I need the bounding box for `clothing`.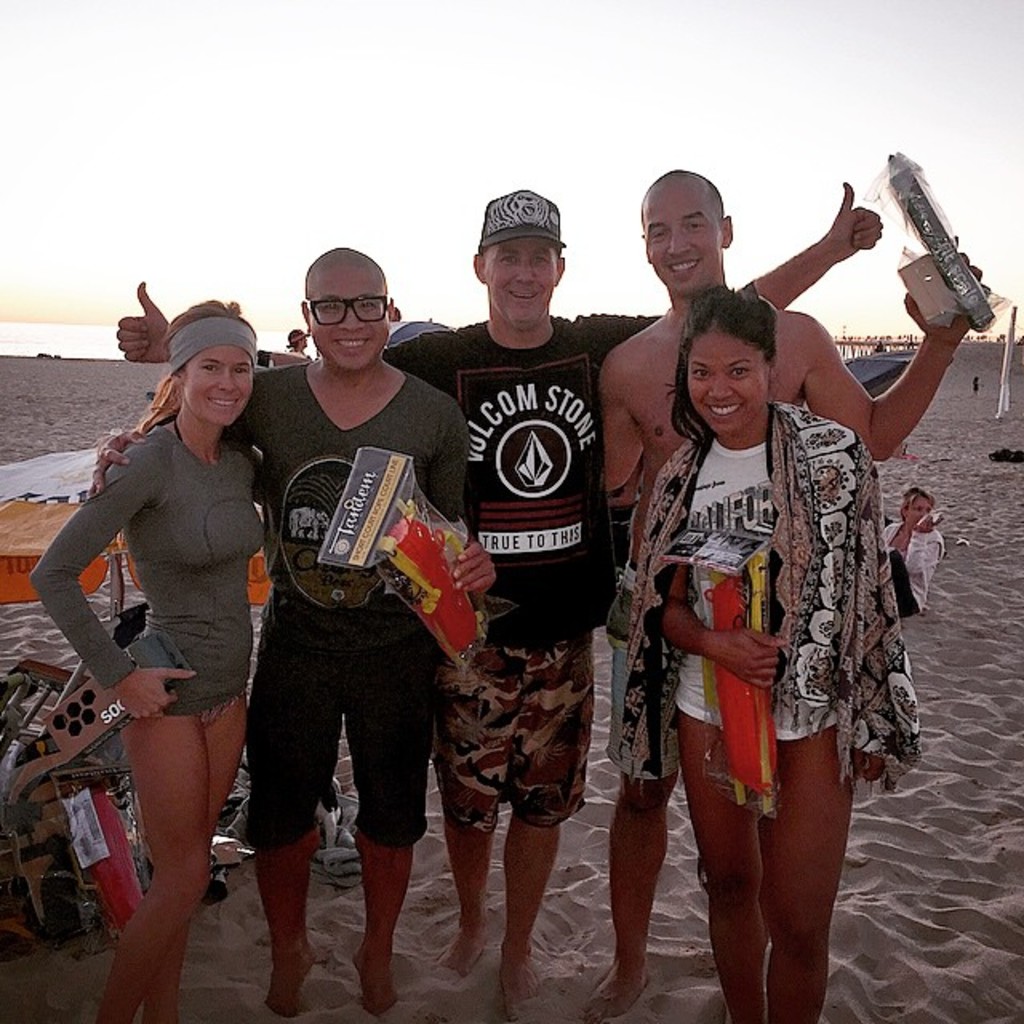
Here it is: (26, 414, 264, 717).
